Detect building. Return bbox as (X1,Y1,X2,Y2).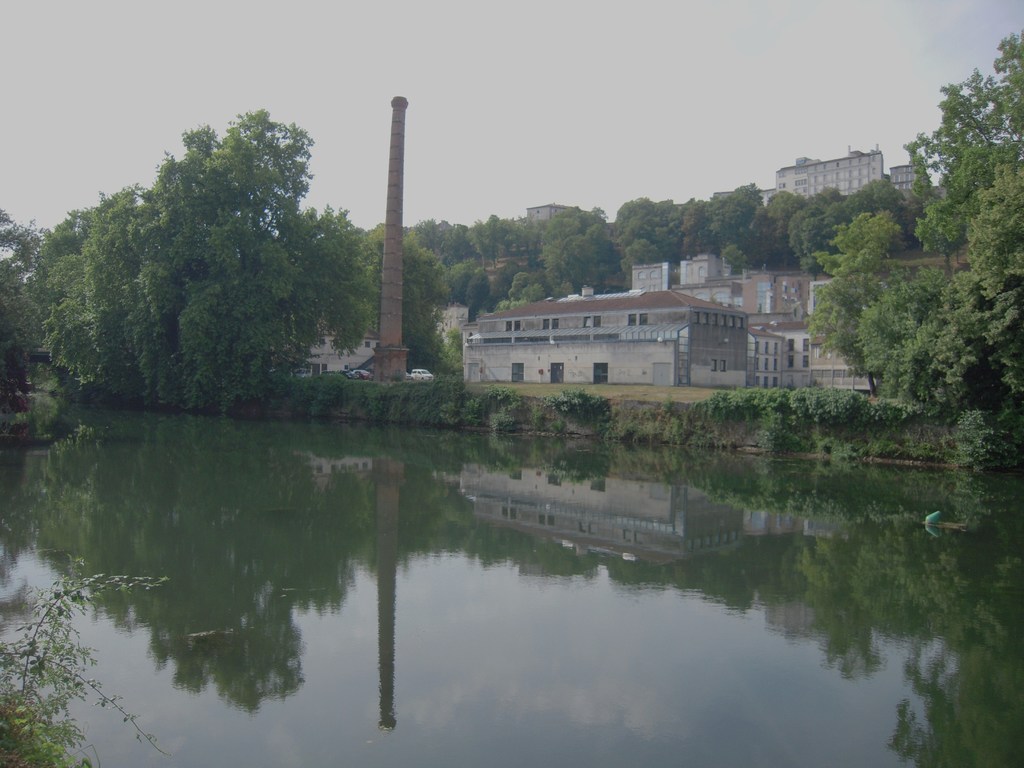
(771,141,877,189).
